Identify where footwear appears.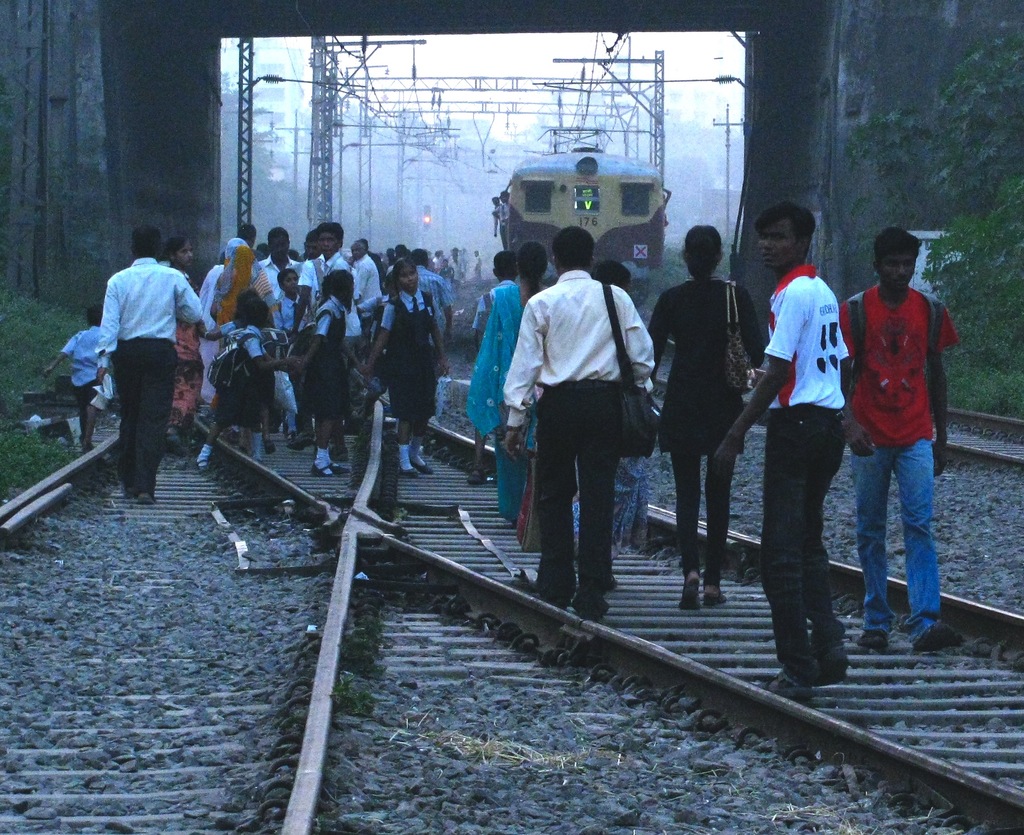
Appears at (x1=285, y1=429, x2=318, y2=446).
